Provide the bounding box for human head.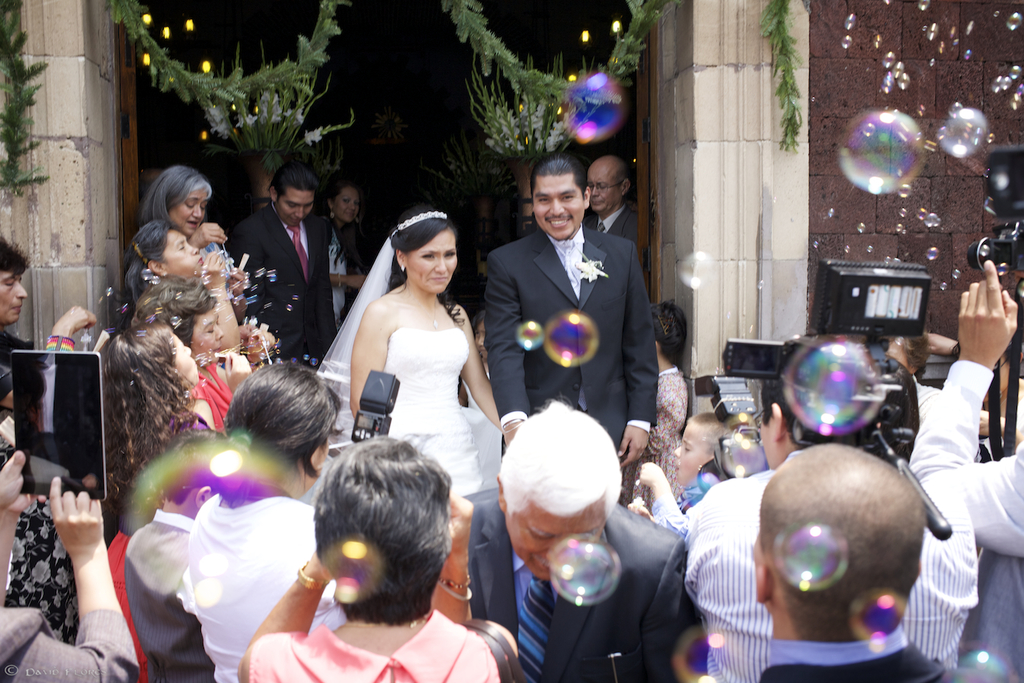
BBox(583, 153, 630, 209).
